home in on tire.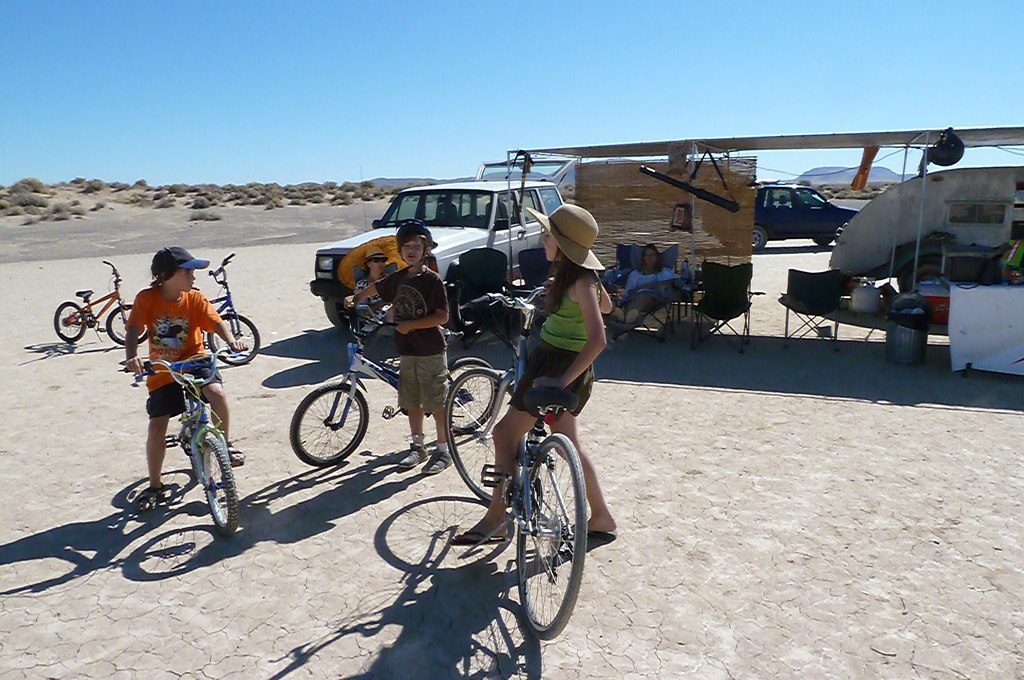
Homed in at bbox(324, 299, 359, 330).
